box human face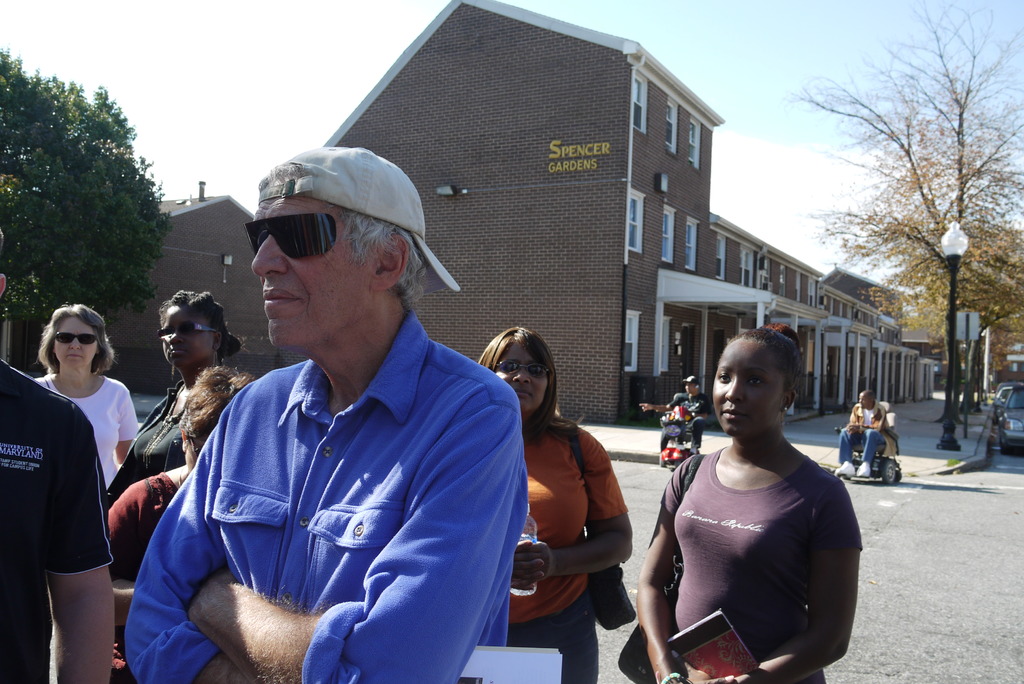
bbox(154, 295, 213, 371)
